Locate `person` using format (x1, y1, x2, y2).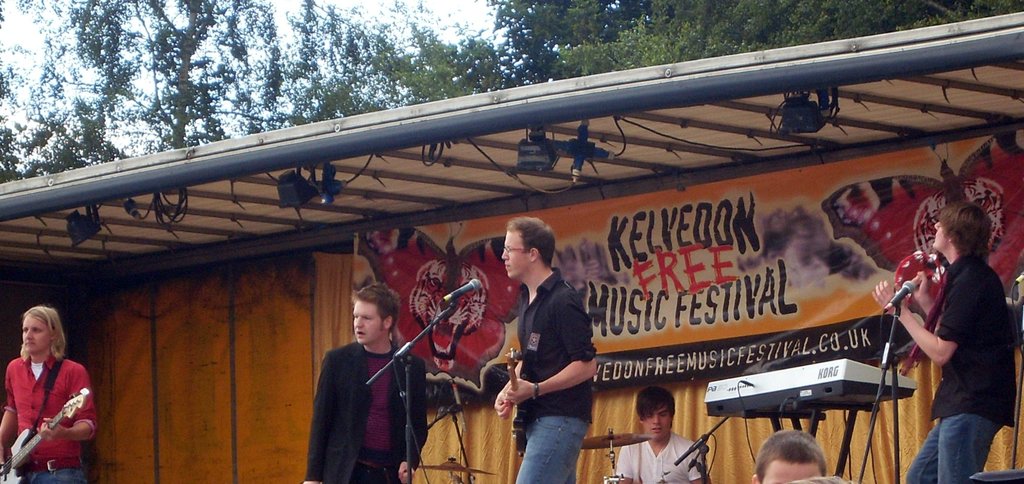
(492, 215, 596, 483).
